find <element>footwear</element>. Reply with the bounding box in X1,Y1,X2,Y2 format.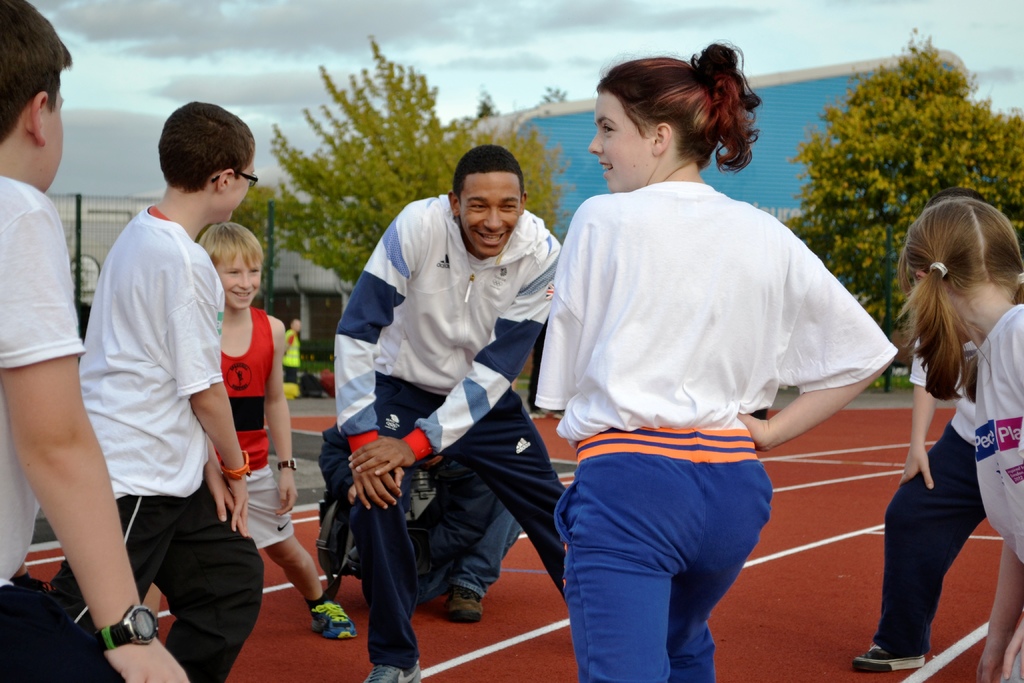
852,635,926,671.
